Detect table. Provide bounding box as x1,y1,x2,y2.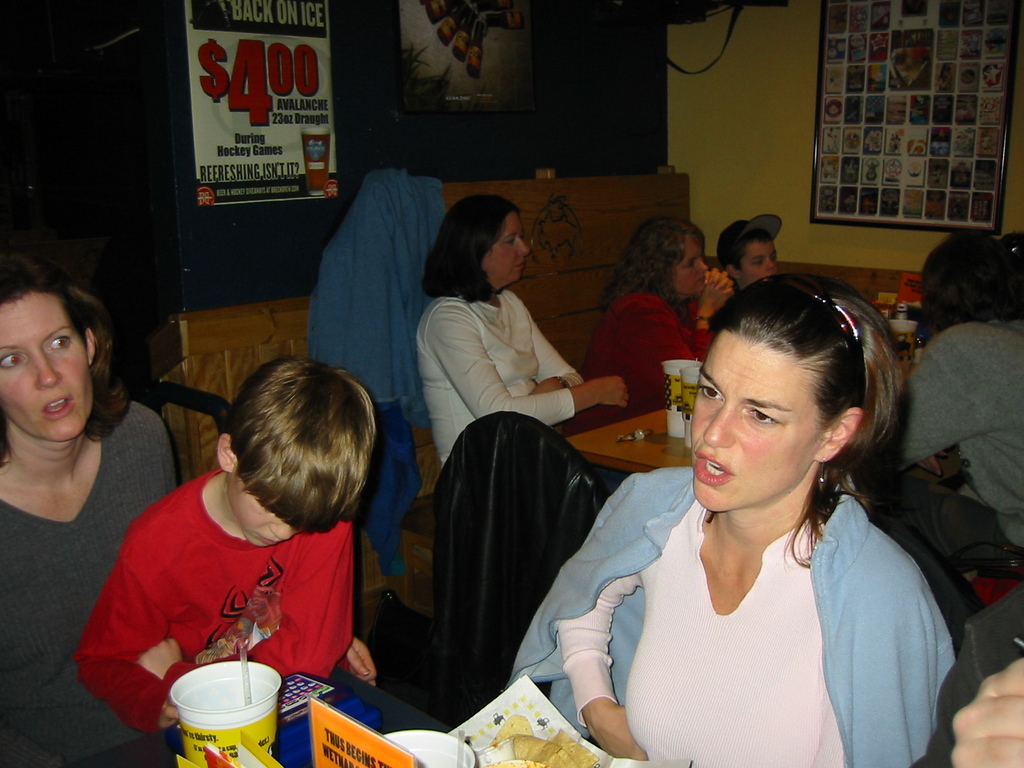
70,664,452,764.
